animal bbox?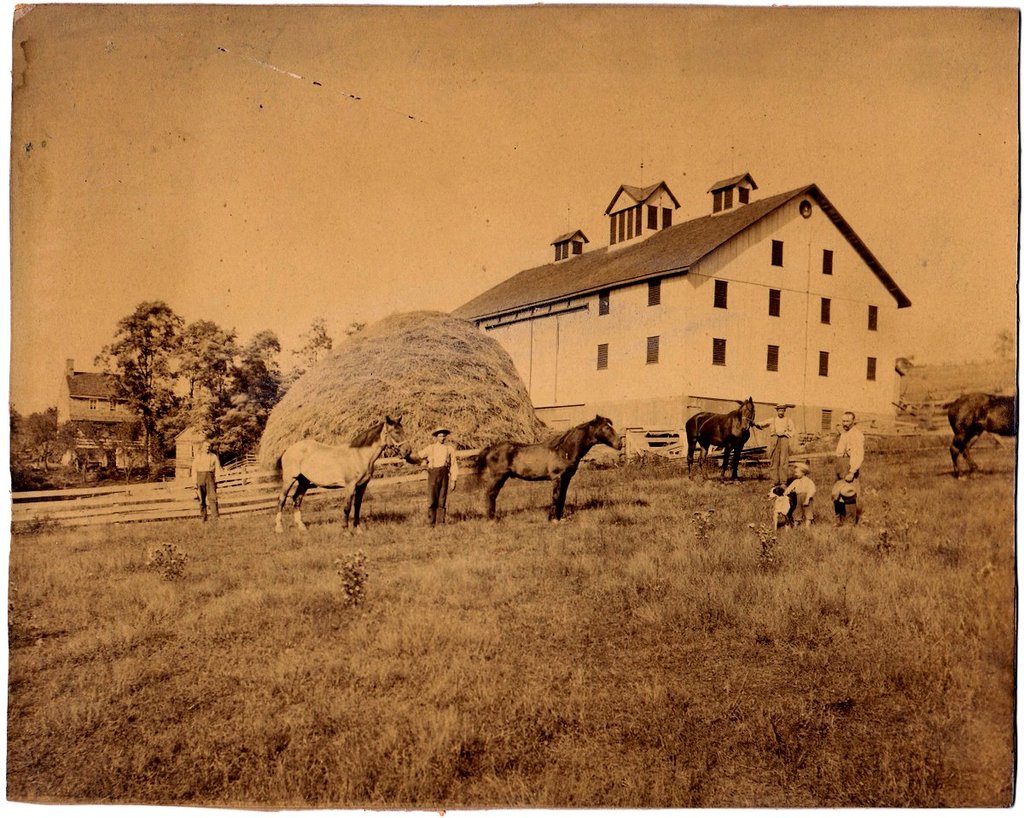
473,411,628,531
